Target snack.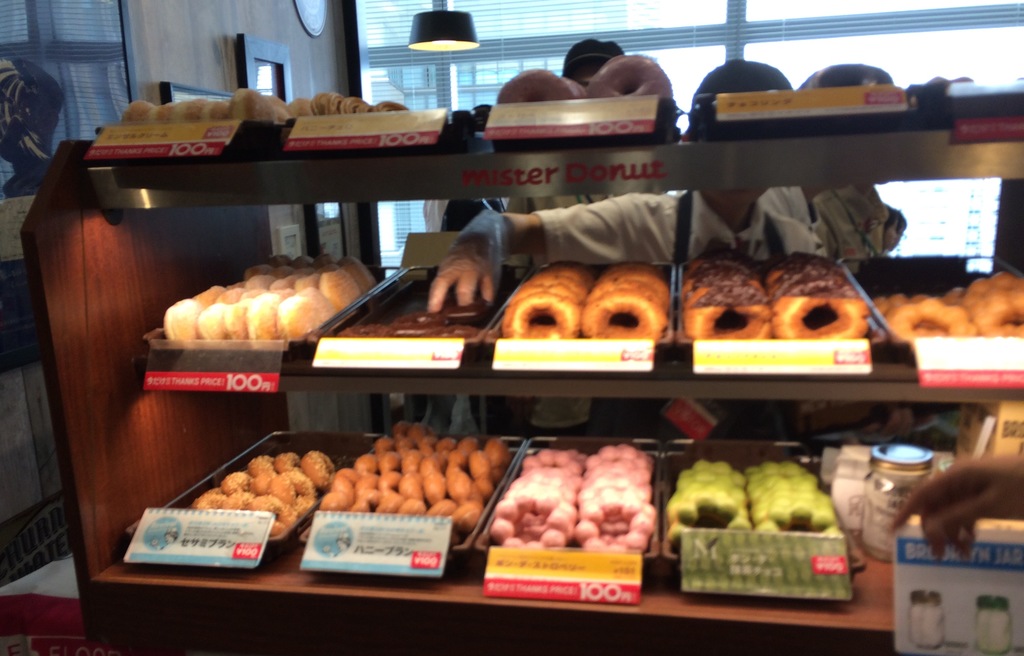
Target region: (left=330, top=423, right=509, bottom=541).
